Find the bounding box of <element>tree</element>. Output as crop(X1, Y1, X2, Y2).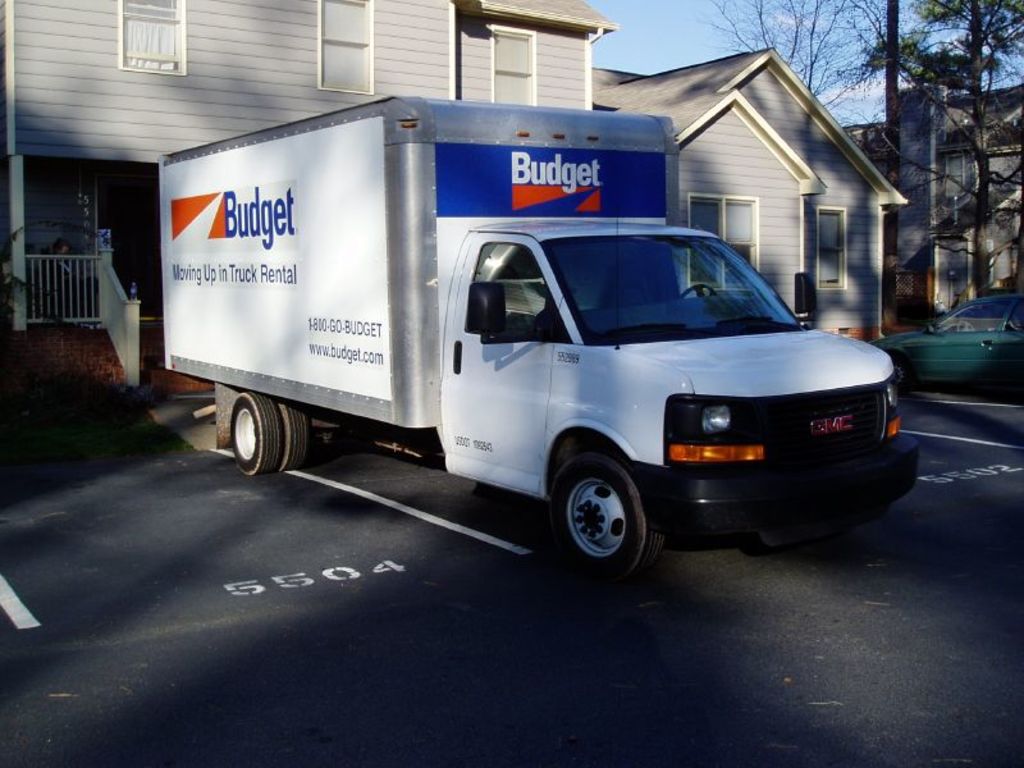
crop(886, 19, 1010, 303).
